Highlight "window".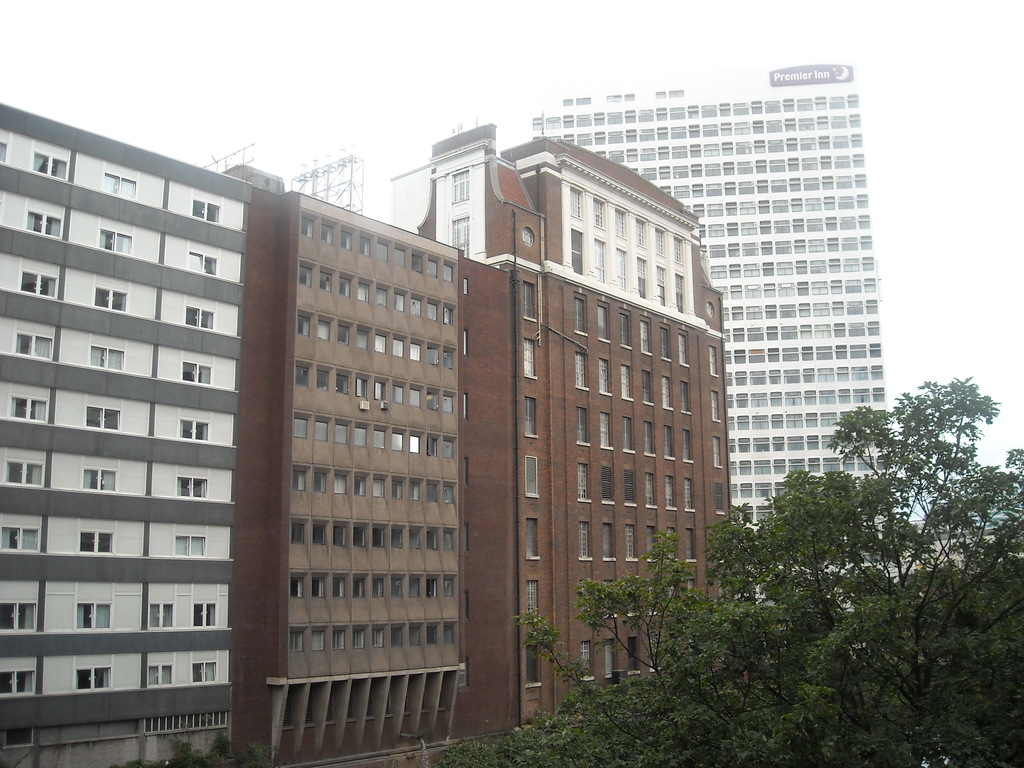
Highlighted region: 525:398:538:437.
